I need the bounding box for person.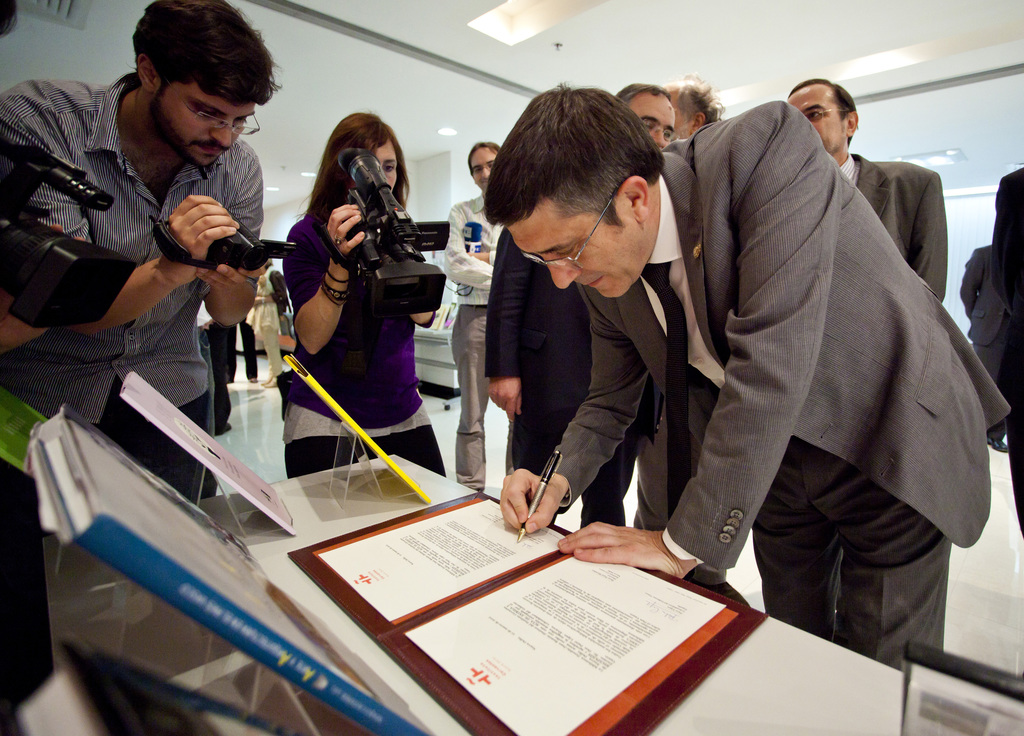
Here it is: select_region(191, 300, 237, 431).
